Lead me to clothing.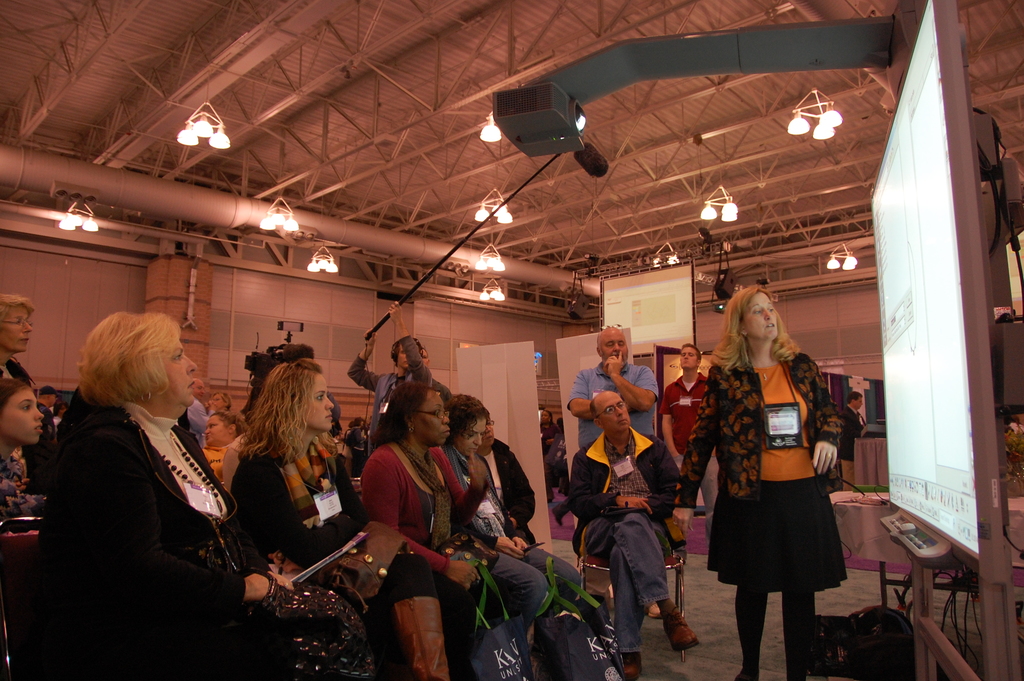
Lead to (x1=0, y1=463, x2=56, y2=521).
